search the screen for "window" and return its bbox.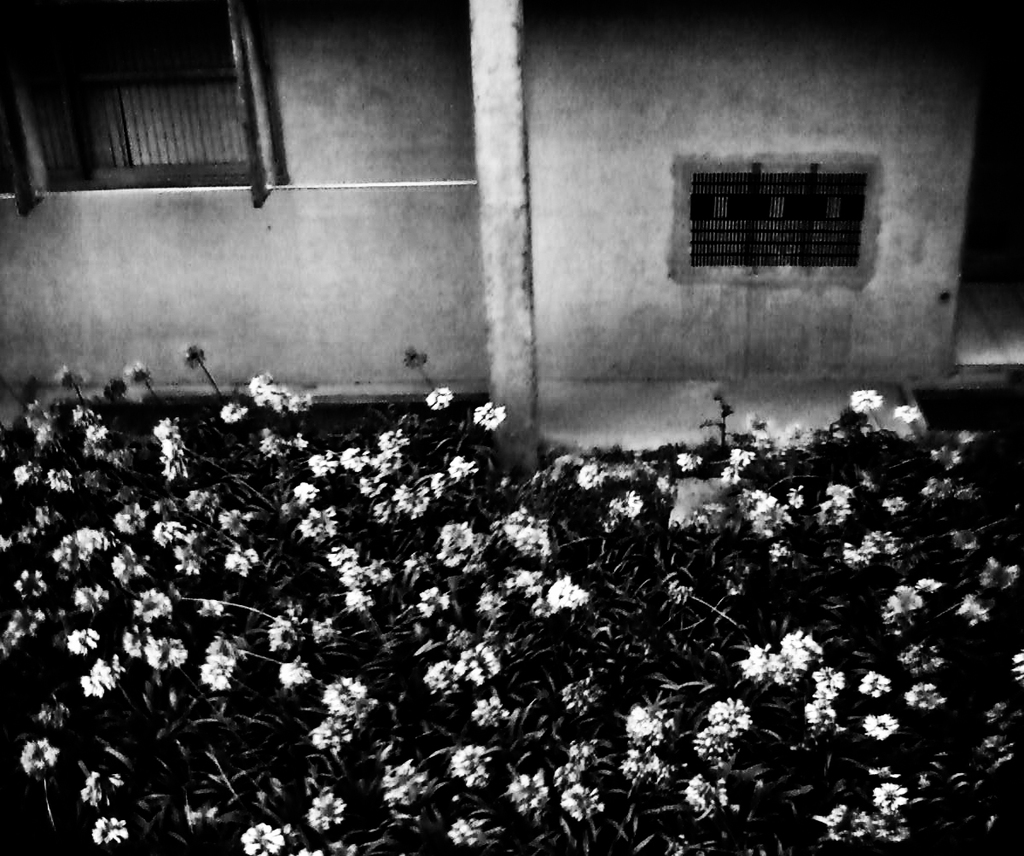
Found: (x1=666, y1=131, x2=892, y2=274).
